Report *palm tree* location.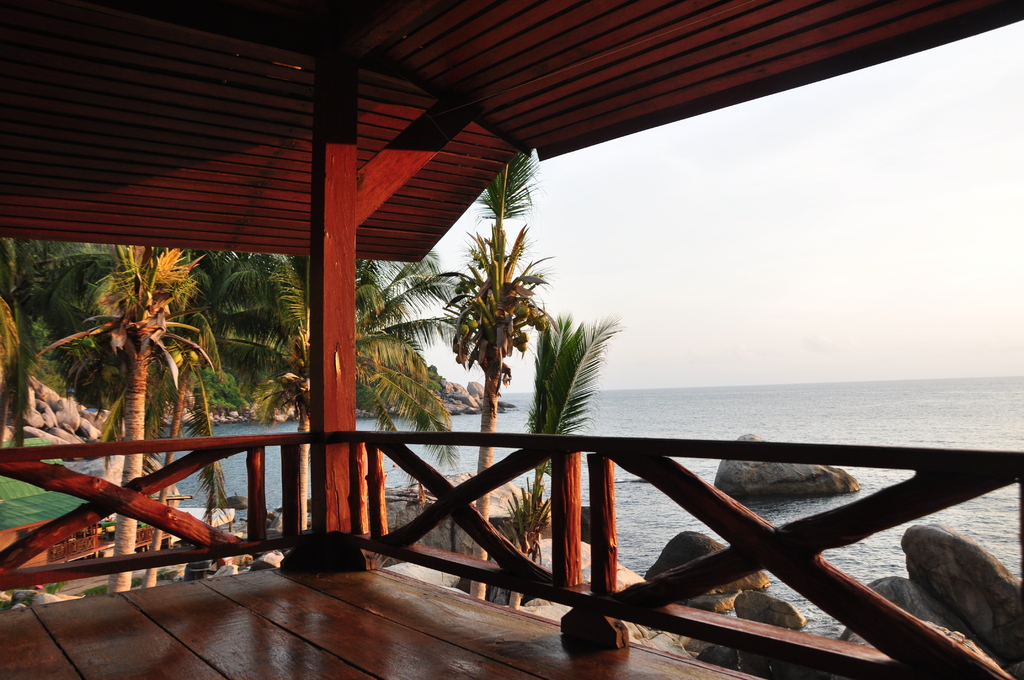
Report: <bbox>476, 146, 531, 487</bbox>.
